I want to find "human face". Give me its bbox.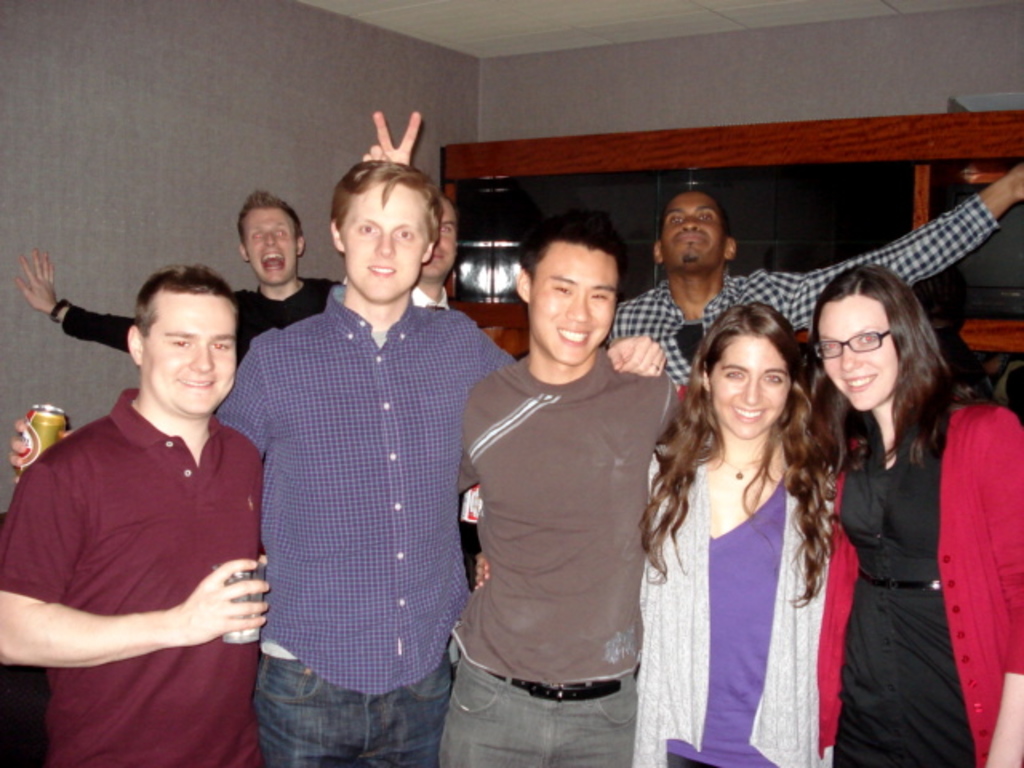
709, 338, 792, 440.
